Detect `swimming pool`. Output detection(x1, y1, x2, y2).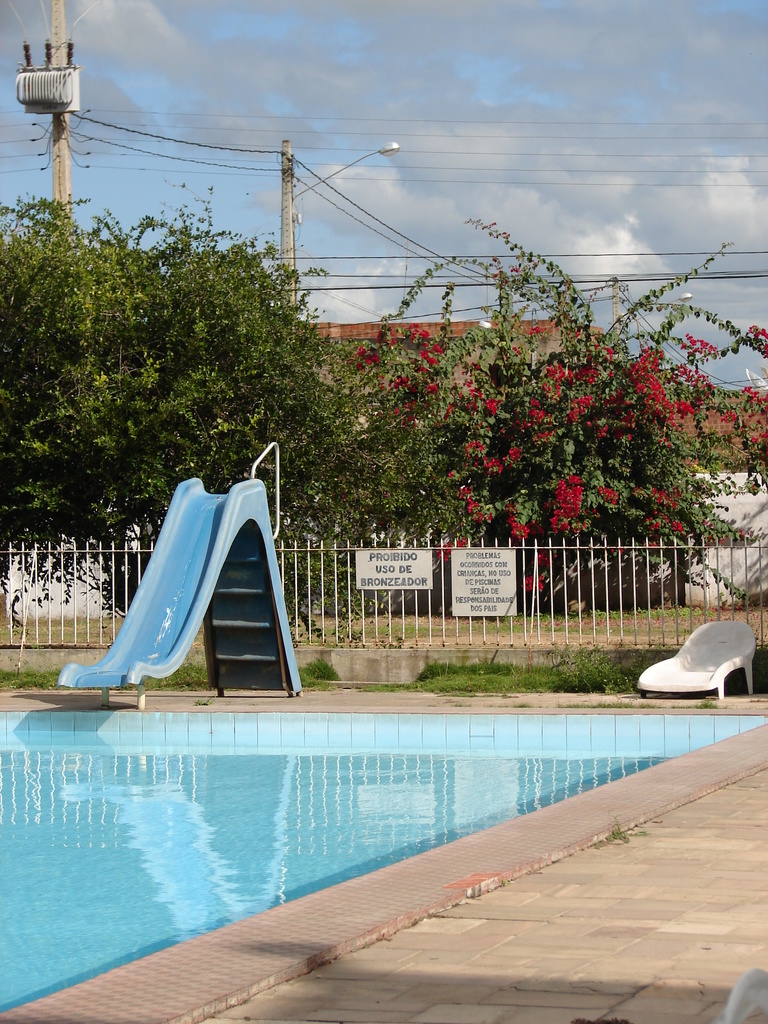
detection(0, 703, 767, 1023).
